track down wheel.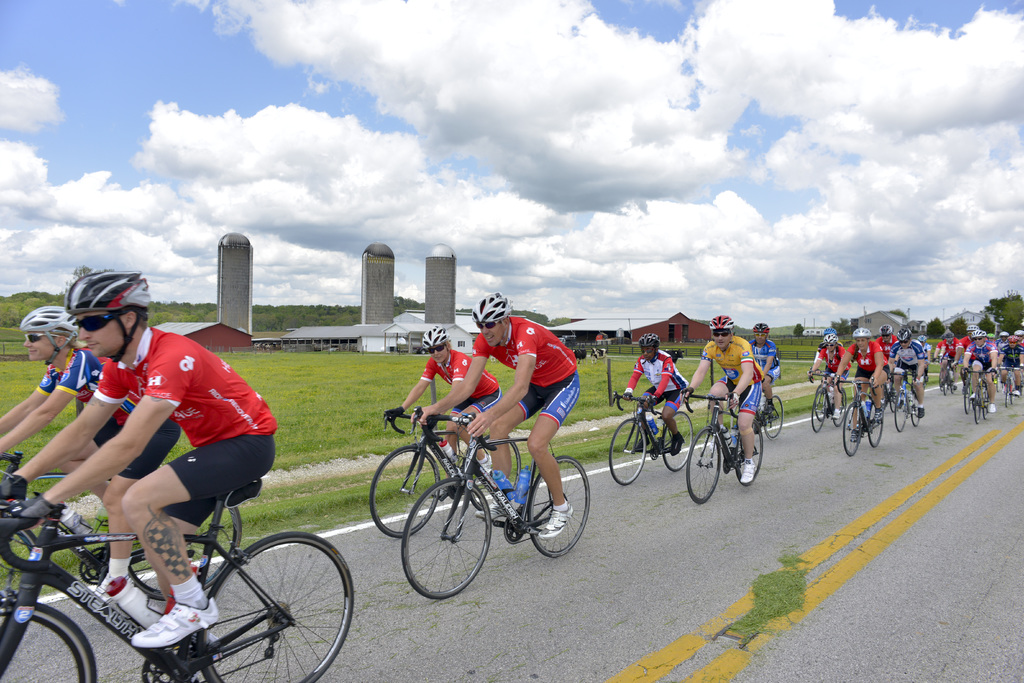
Tracked to bbox=(943, 376, 948, 395).
